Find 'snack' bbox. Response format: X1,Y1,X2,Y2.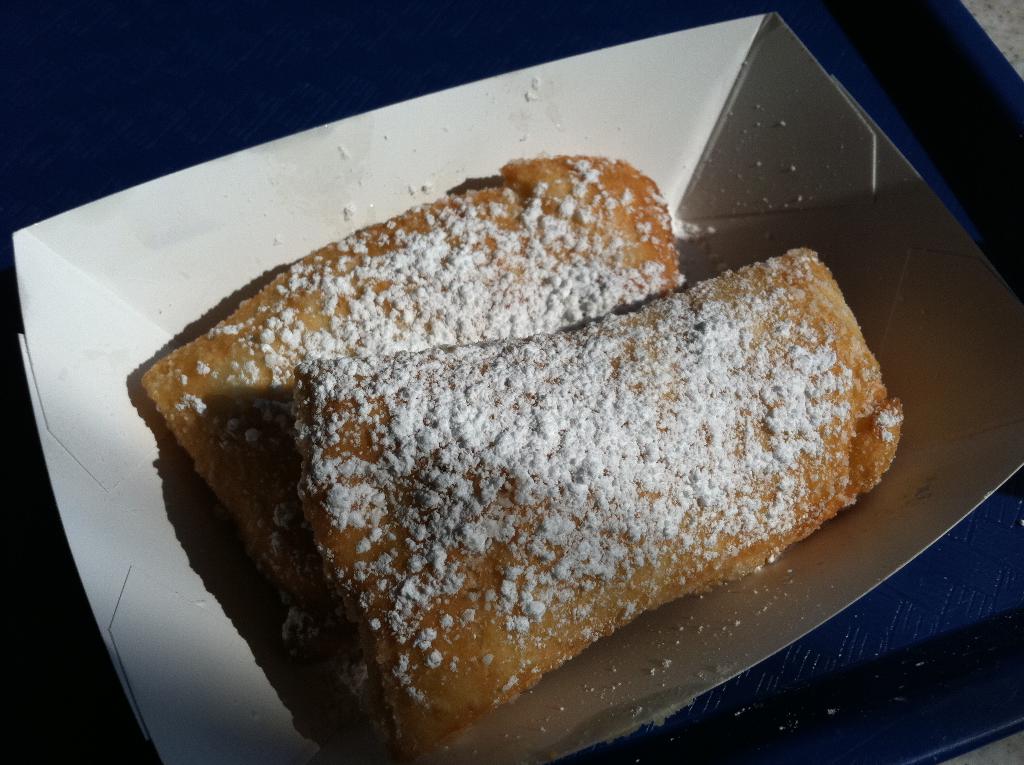
151,203,881,745.
